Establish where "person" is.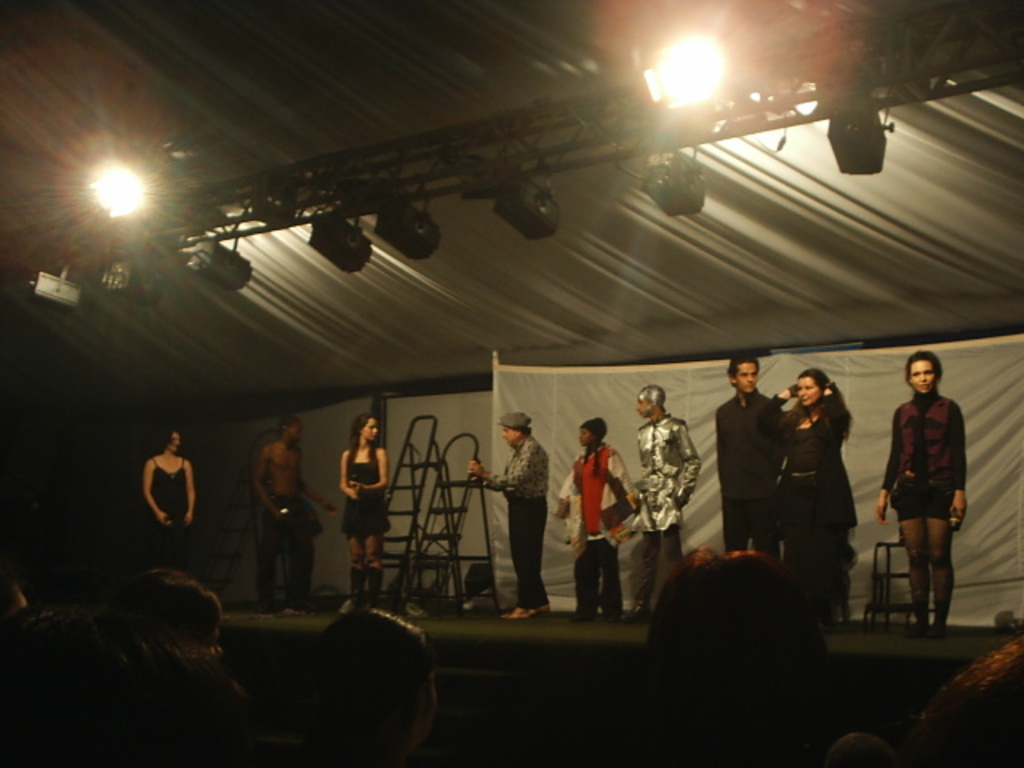
Established at (822, 731, 898, 766).
